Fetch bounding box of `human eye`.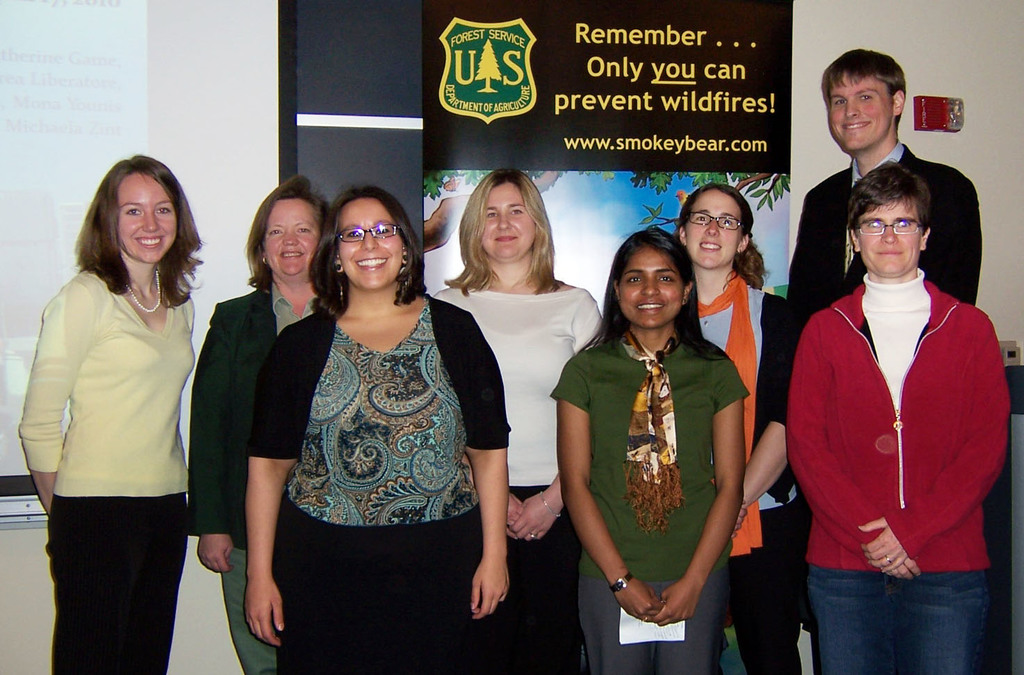
Bbox: [825,95,848,108].
